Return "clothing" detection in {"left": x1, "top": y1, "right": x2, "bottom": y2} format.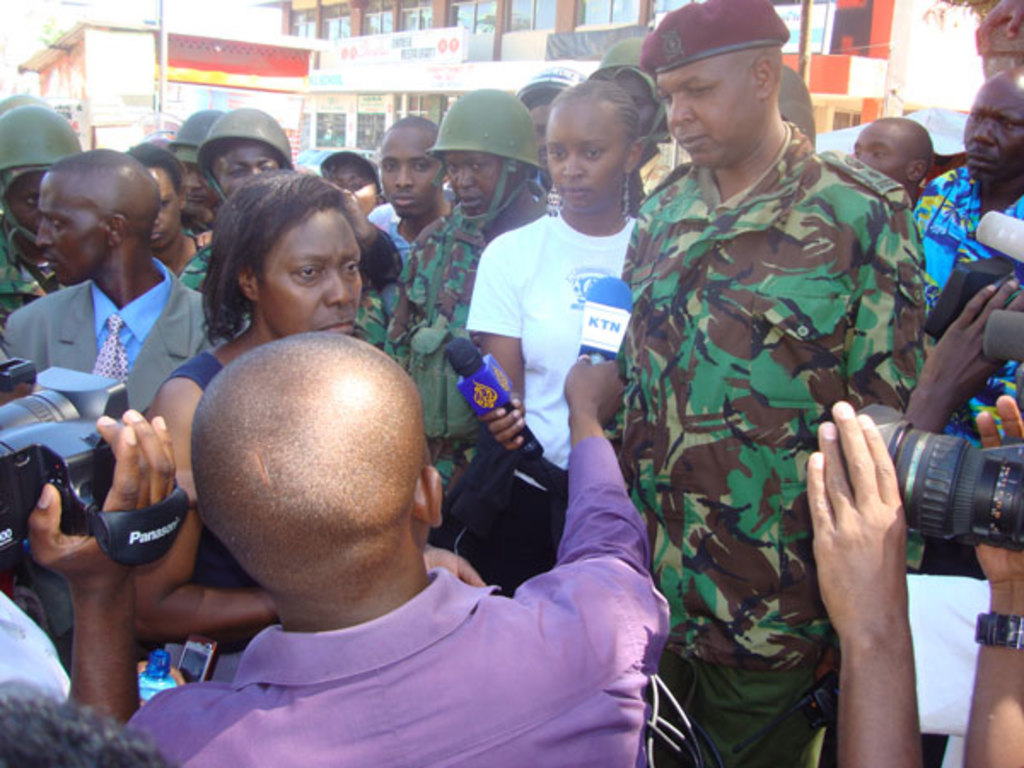
{"left": 176, "top": 241, "right": 394, "bottom": 355}.
